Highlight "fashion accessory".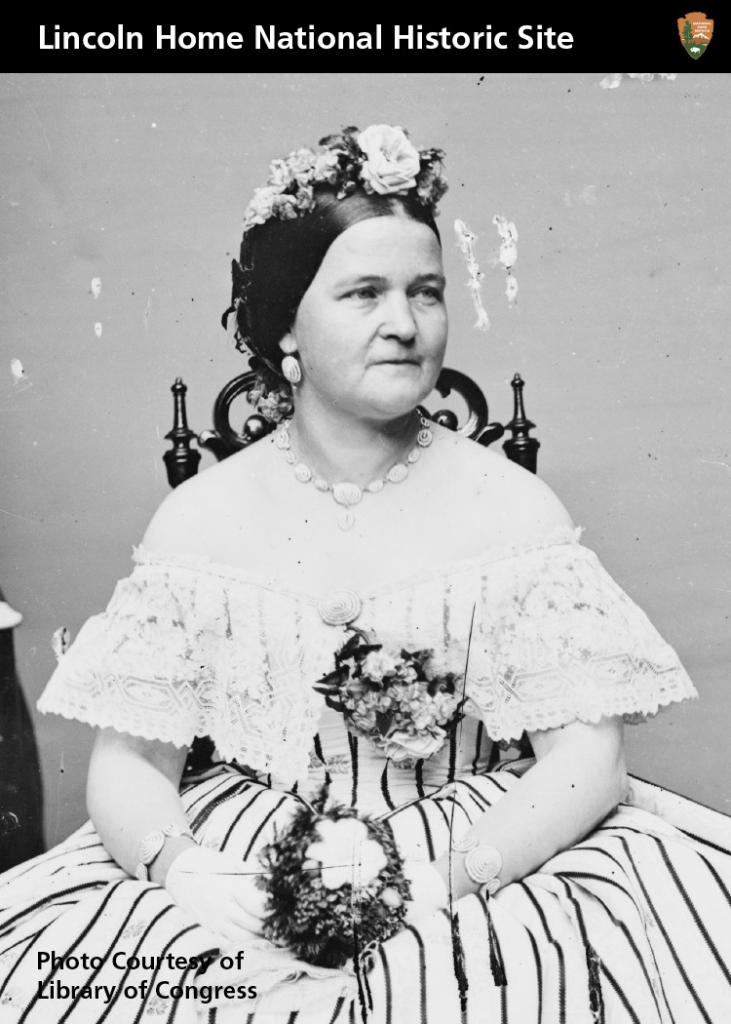
Highlighted region: Rect(280, 419, 430, 529).
